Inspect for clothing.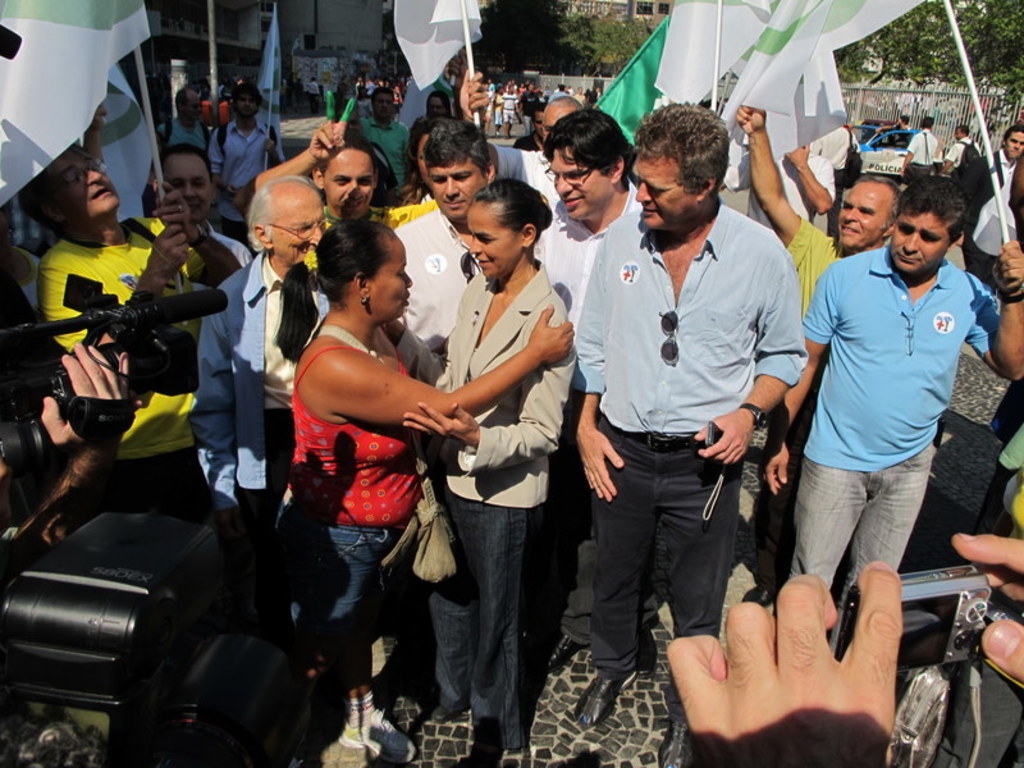
Inspection: <bbox>813, 134, 826, 161</bbox>.
